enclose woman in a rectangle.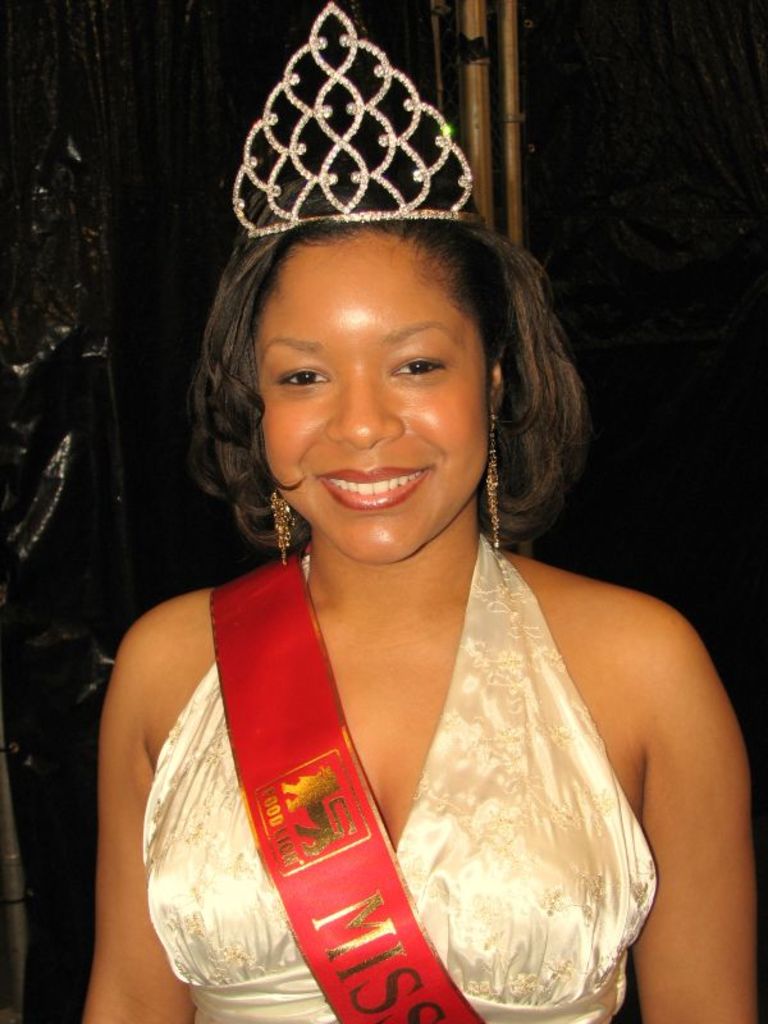
83 141 750 1023.
